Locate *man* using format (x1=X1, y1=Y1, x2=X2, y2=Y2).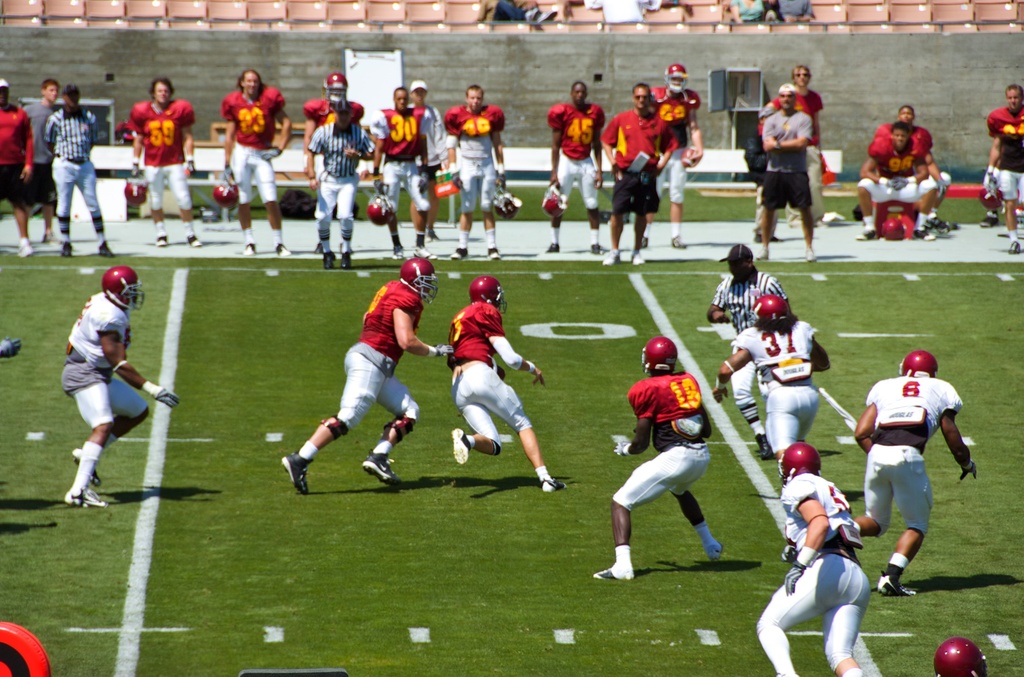
(x1=655, y1=57, x2=705, y2=247).
